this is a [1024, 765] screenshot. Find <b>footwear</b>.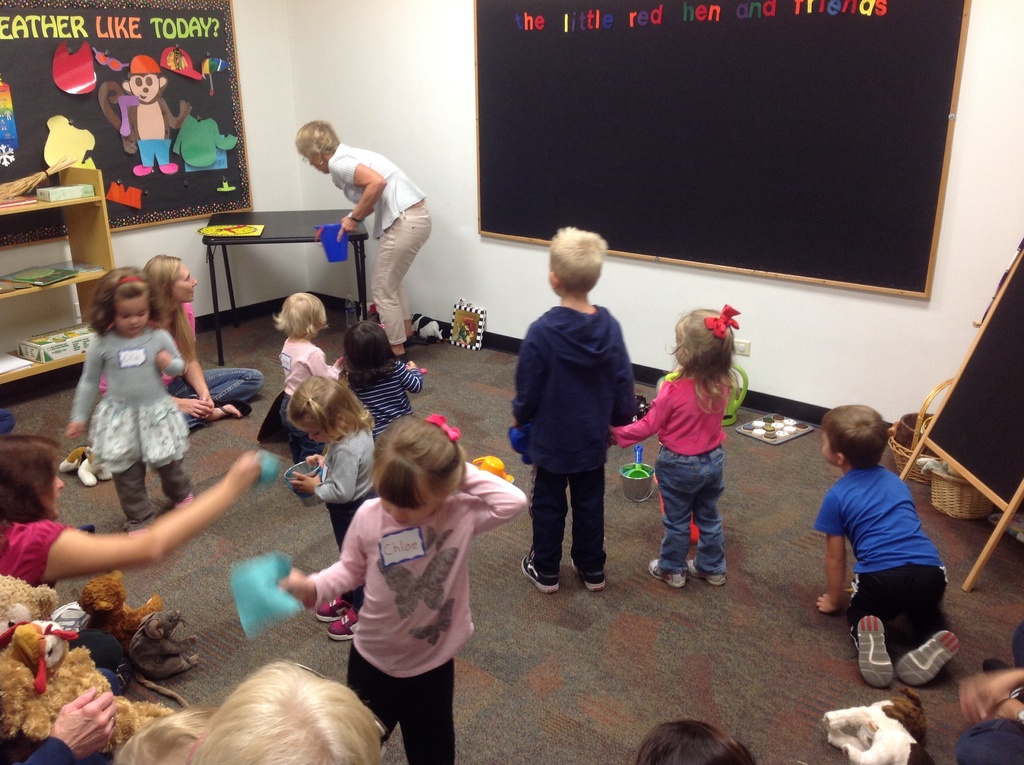
Bounding box: select_region(211, 397, 253, 419).
